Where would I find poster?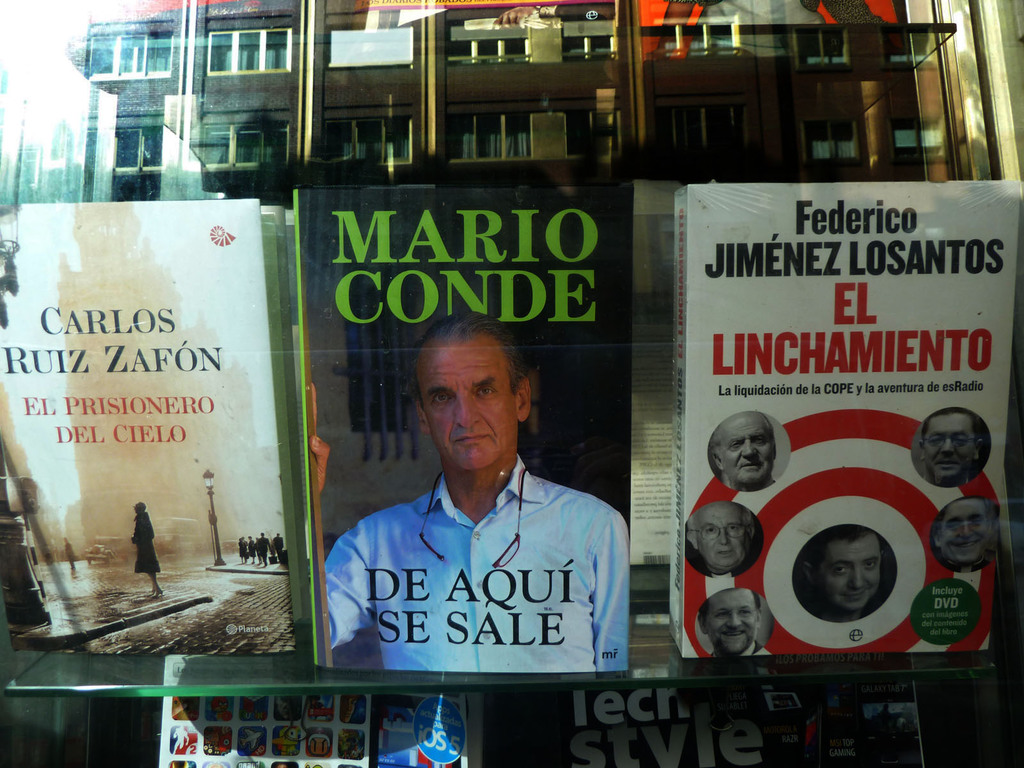
At detection(375, 688, 458, 767).
